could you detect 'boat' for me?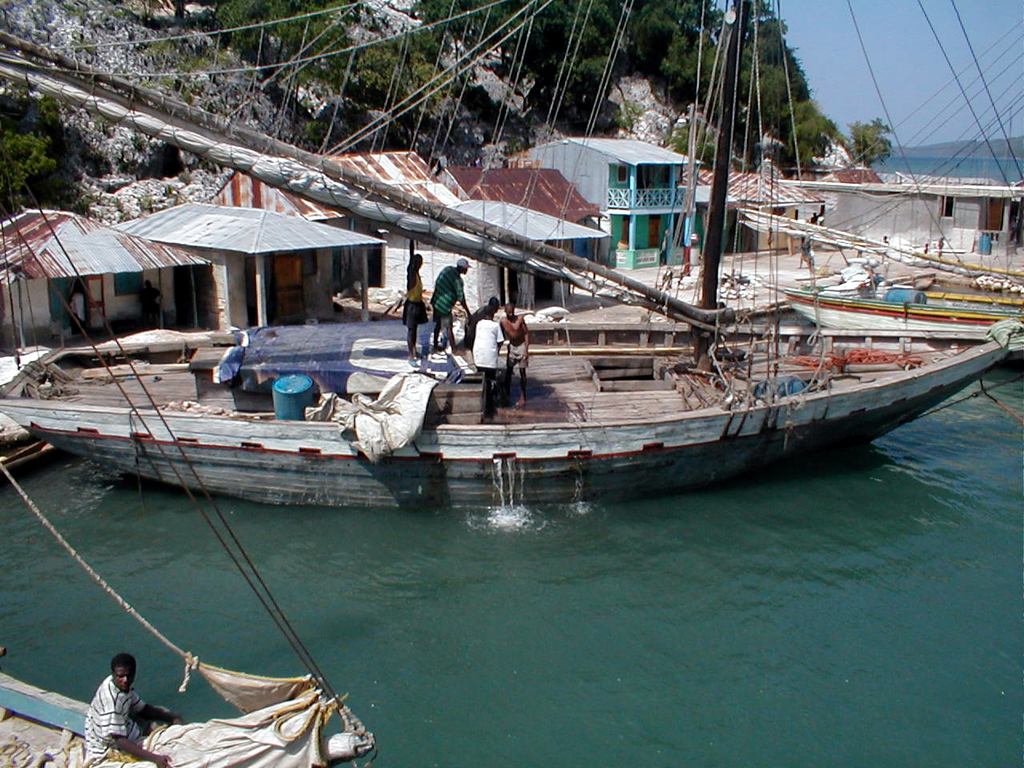
Detection result: <bbox>0, 140, 379, 767</bbox>.
